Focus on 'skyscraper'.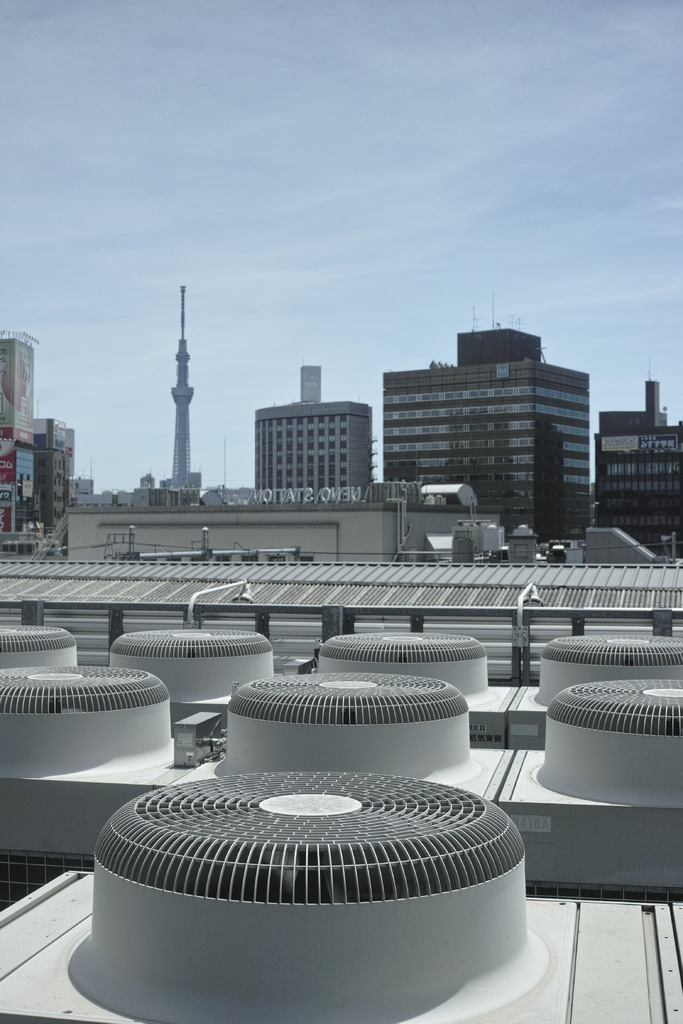
Focused at 605, 380, 682, 557.
